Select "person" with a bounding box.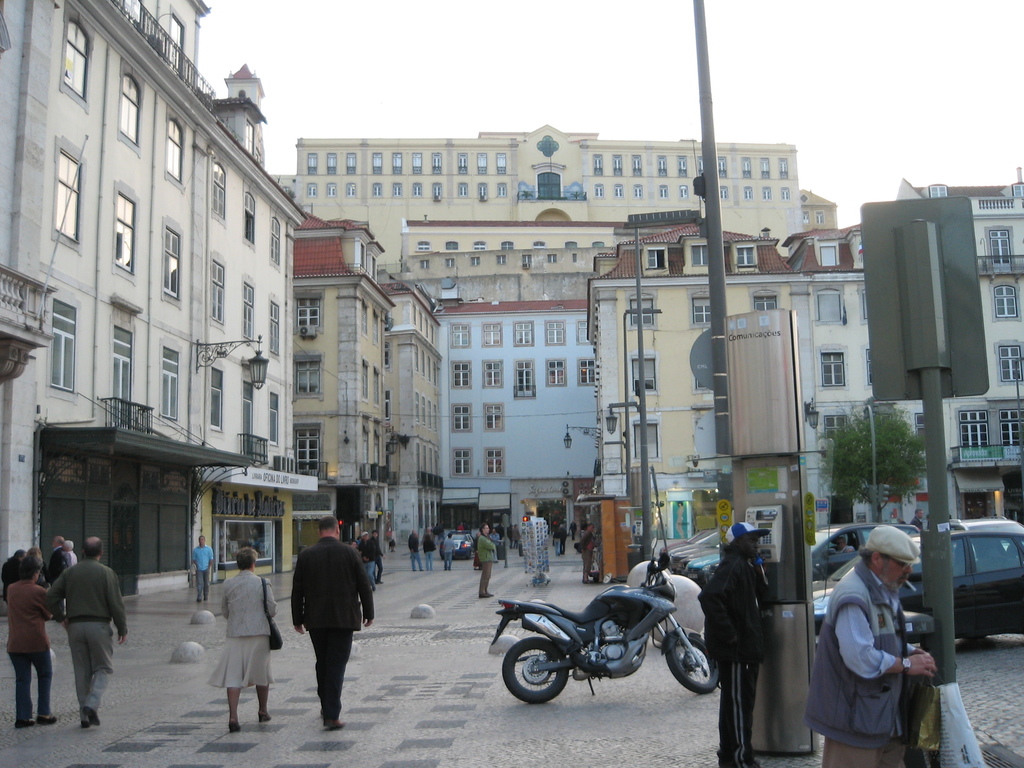
444, 537, 458, 572.
